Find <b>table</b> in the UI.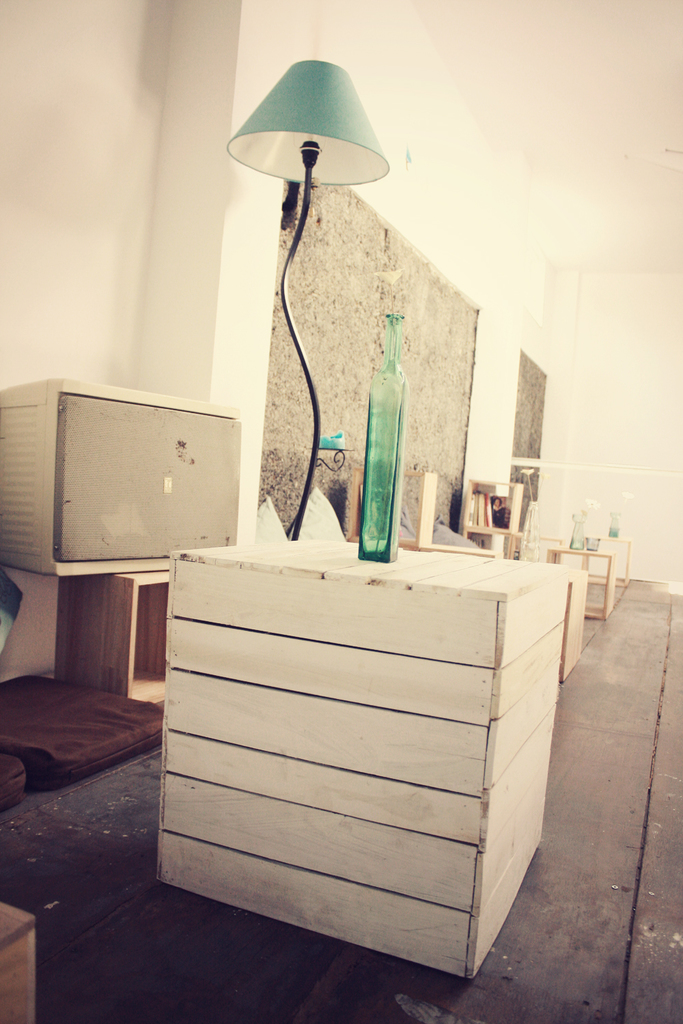
UI element at pyautogui.locateOnScreen(0, 896, 36, 1023).
